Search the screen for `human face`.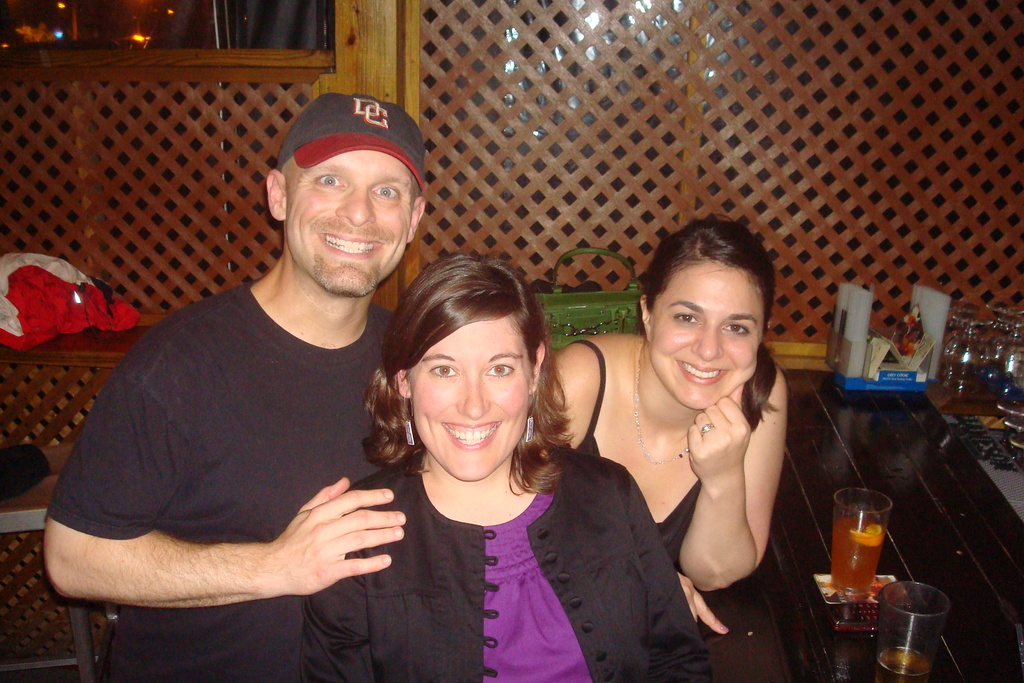
Found at region(416, 324, 535, 487).
